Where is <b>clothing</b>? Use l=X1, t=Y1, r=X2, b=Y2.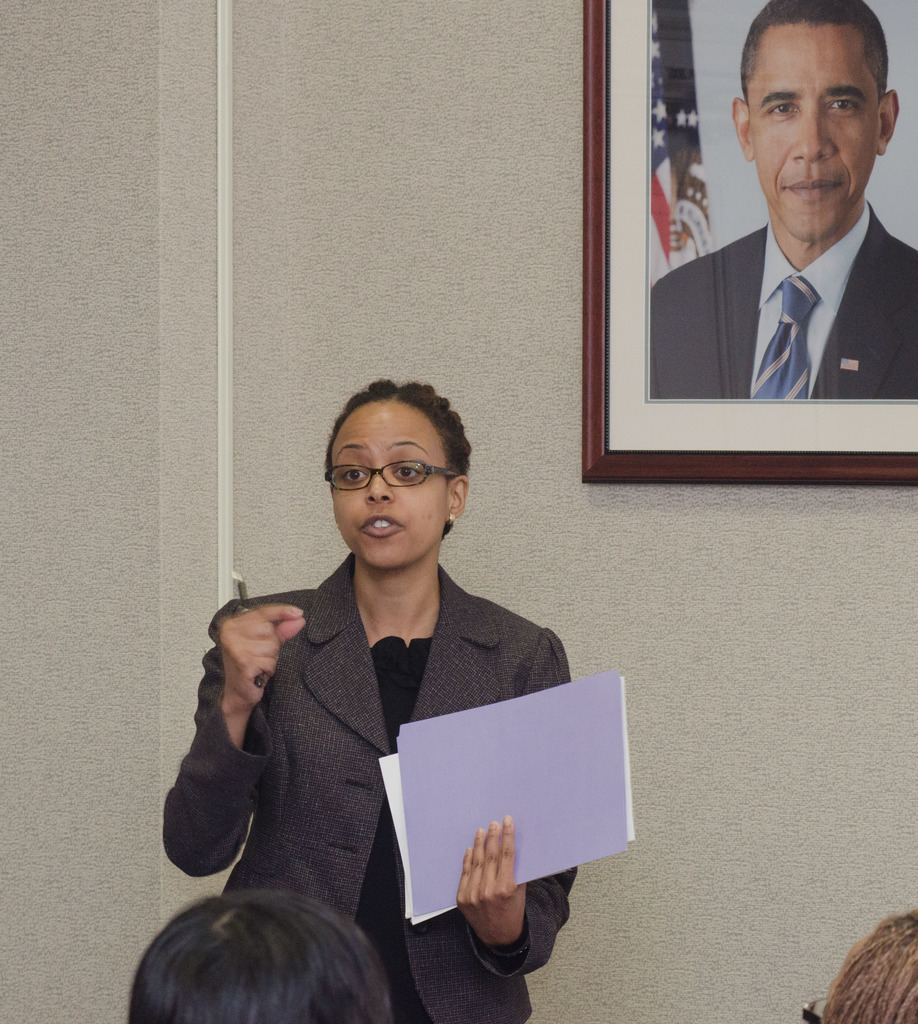
l=646, t=209, r=917, b=400.
